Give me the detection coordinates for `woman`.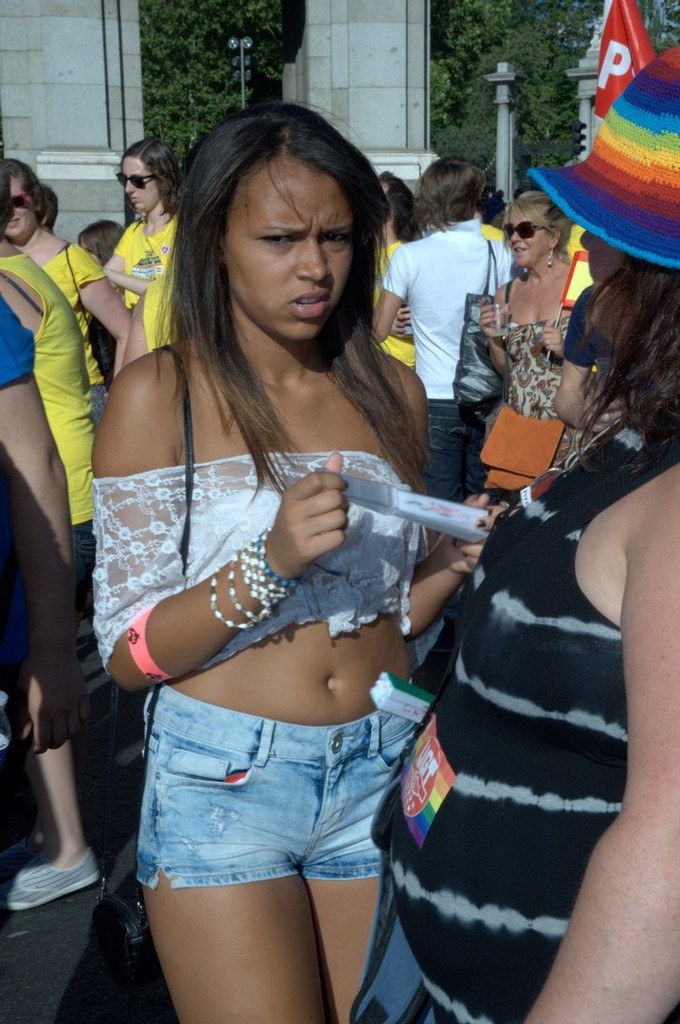
BBox(357, 45, 679, 1023).
